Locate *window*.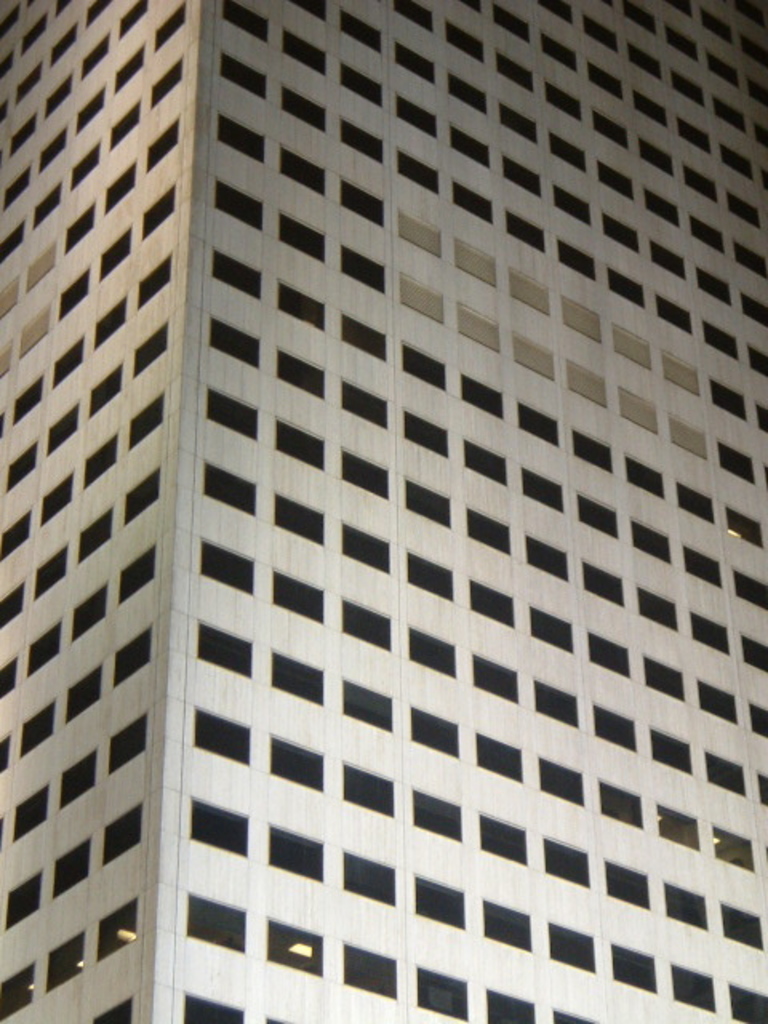
Bounding box: l=706, t=752, r=747, b=795.
